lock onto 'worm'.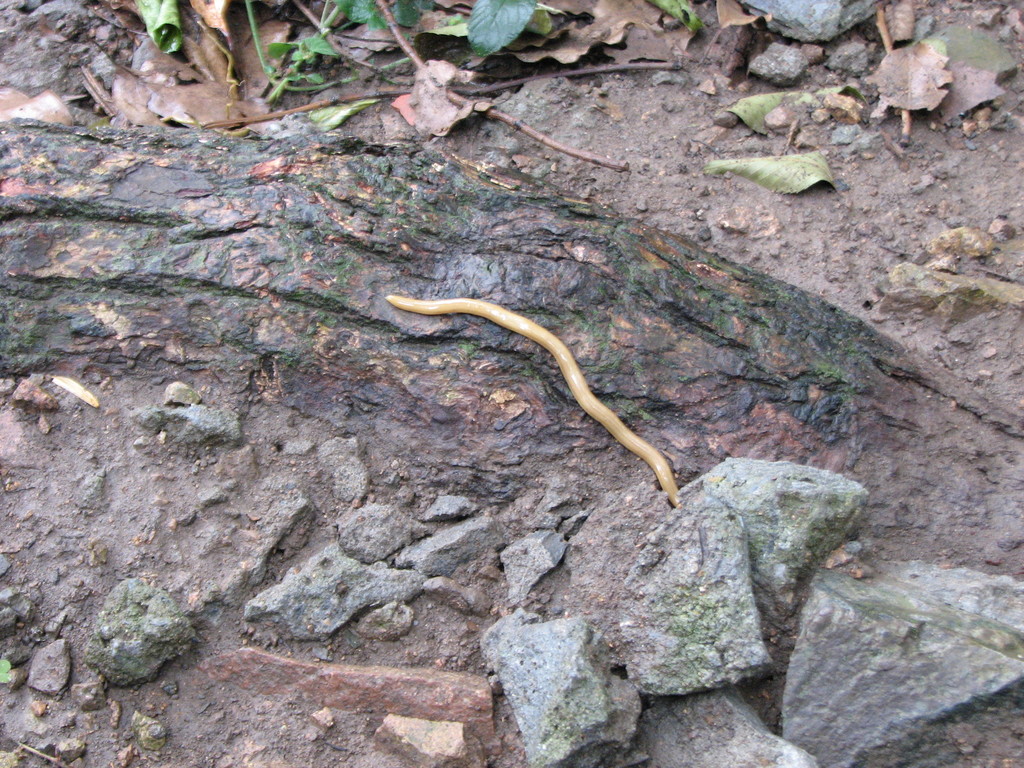
Locked: x1=388, y1=294, x2=685, y2=516.
